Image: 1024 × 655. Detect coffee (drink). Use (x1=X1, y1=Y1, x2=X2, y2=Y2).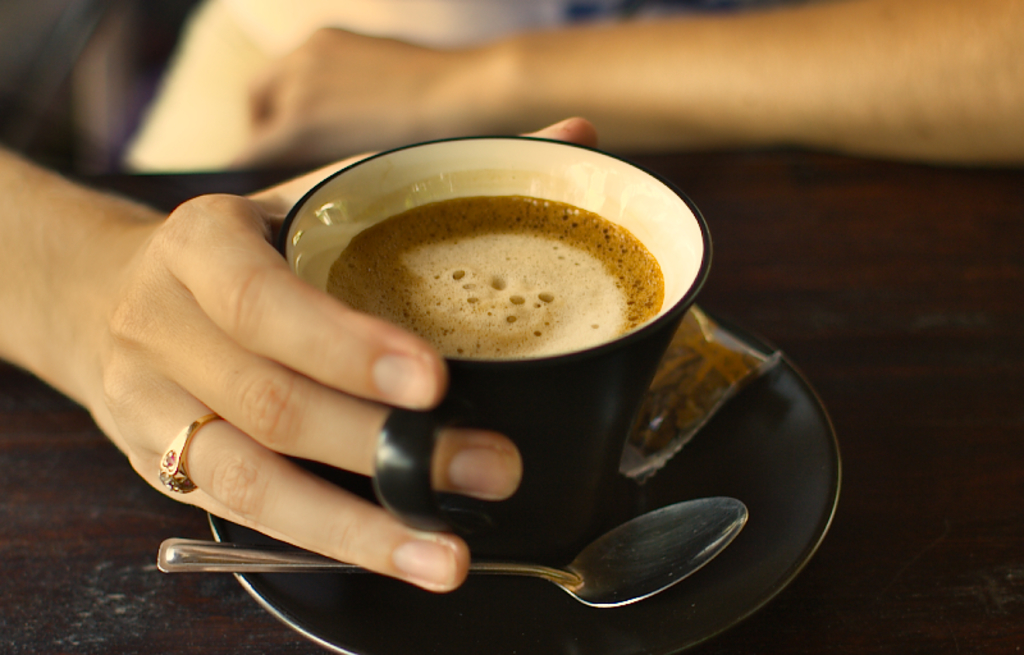
(x1=303, y1=146, x2=704, y2=484).
